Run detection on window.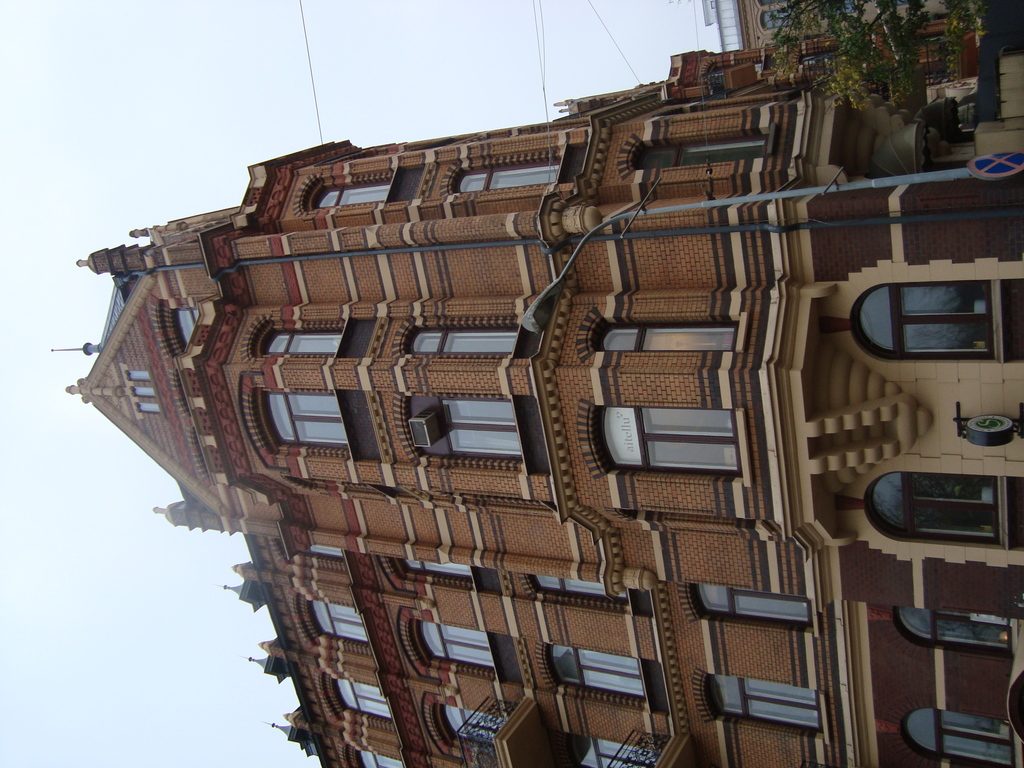
Result: 532 643 659 711.
